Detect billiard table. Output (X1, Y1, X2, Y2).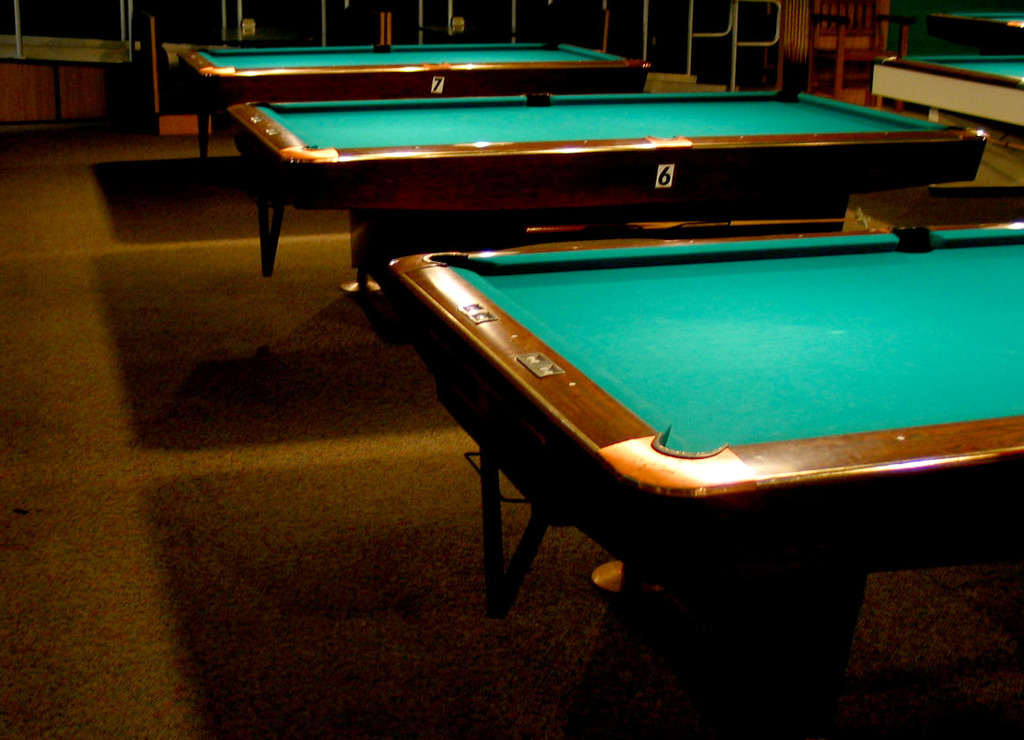
(222, 83, 991, 306).
